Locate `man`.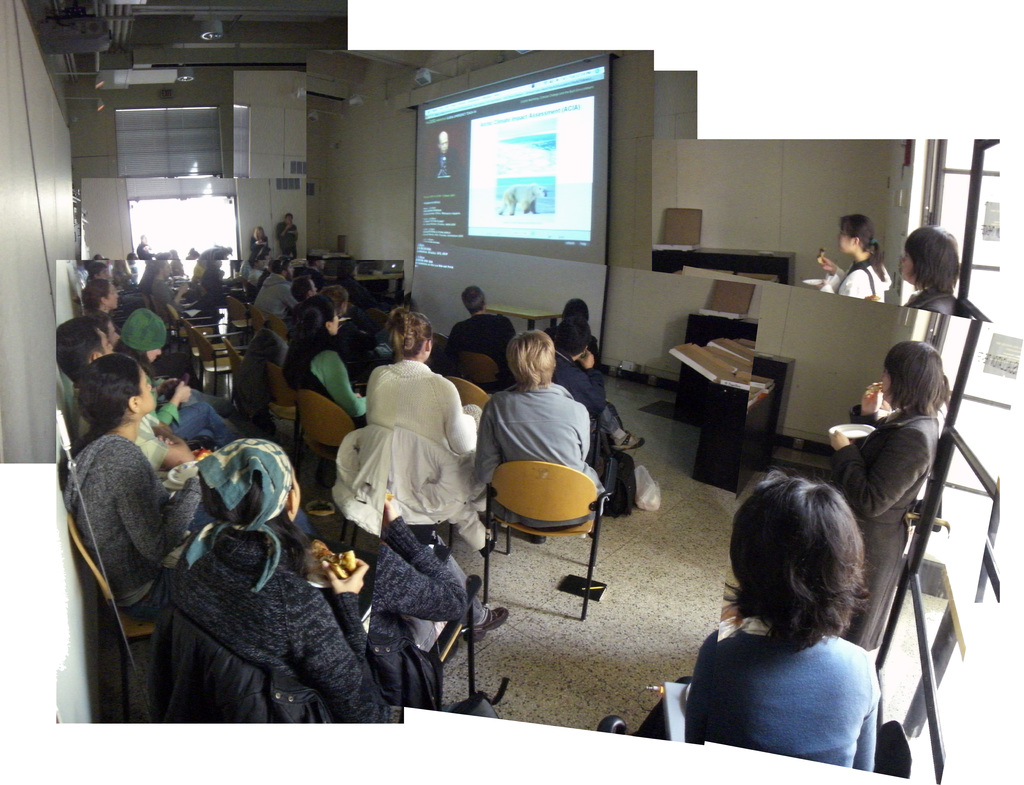
Bounding box: box=[316, 286, 387, 369].
